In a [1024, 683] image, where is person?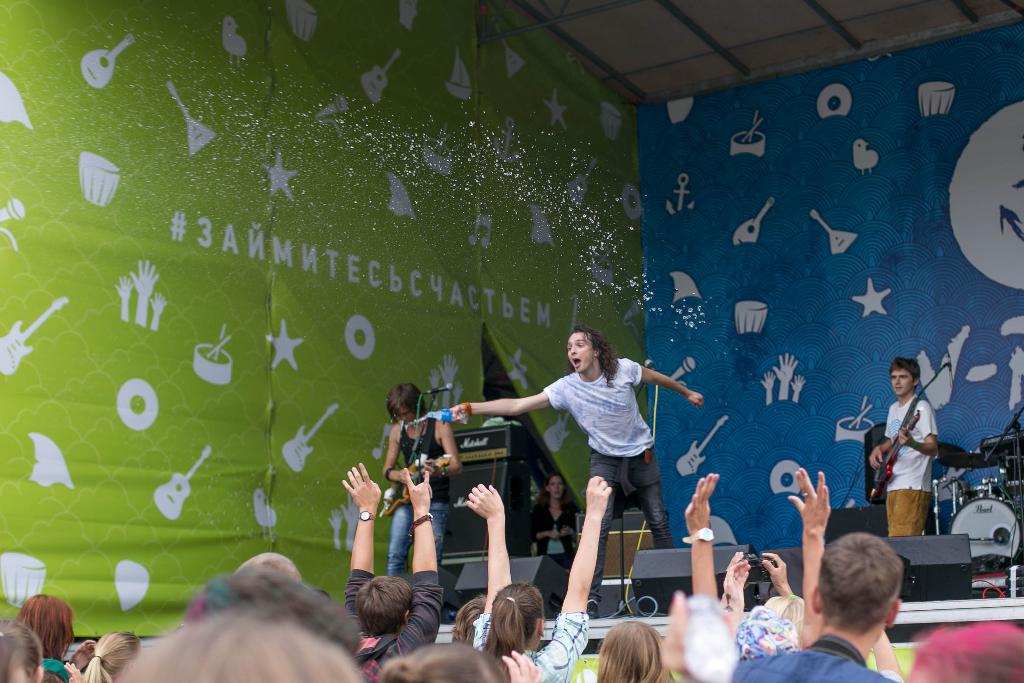
(762, 593, 803, 643).
